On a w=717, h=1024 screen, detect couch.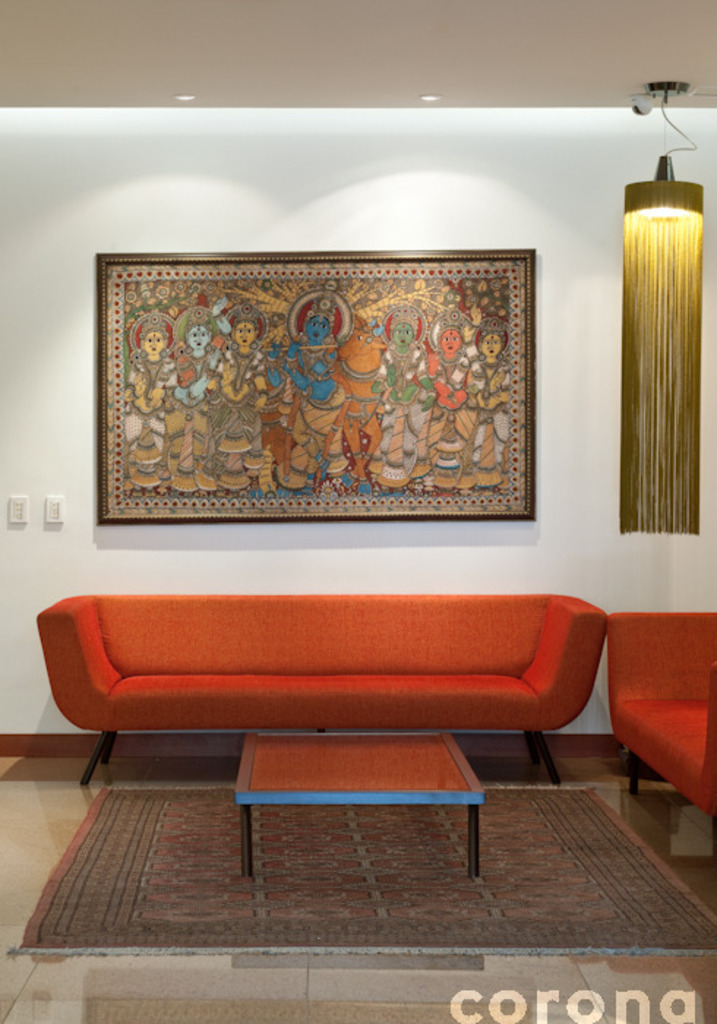
<bbox>598, 609, 716, 844</bbox>.
